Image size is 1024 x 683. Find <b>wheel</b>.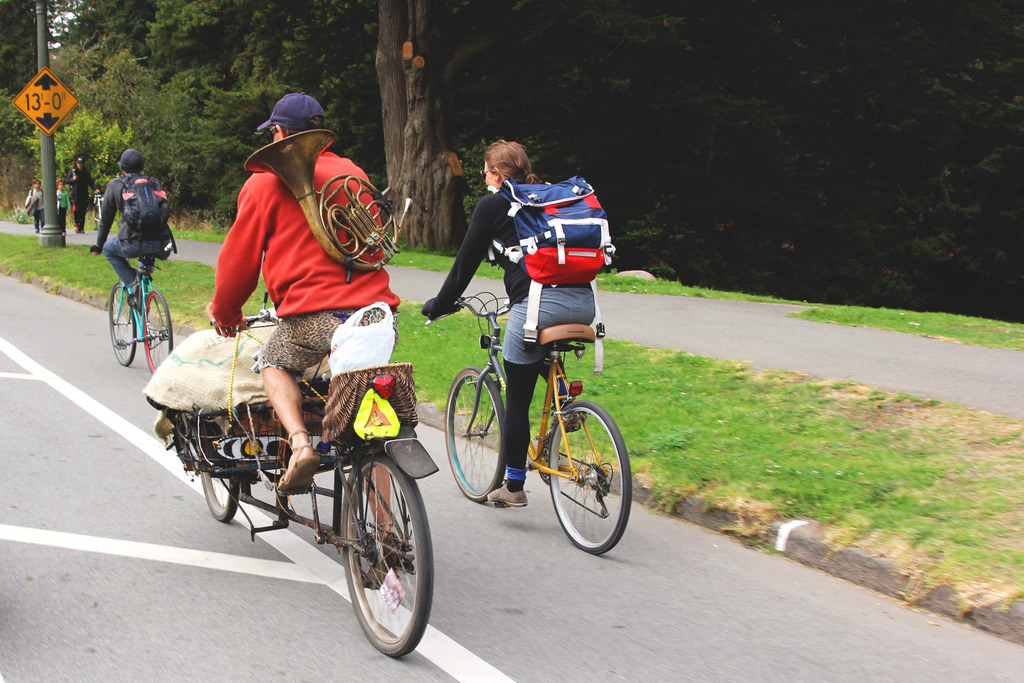
box=[109, 281, 138, 366].
